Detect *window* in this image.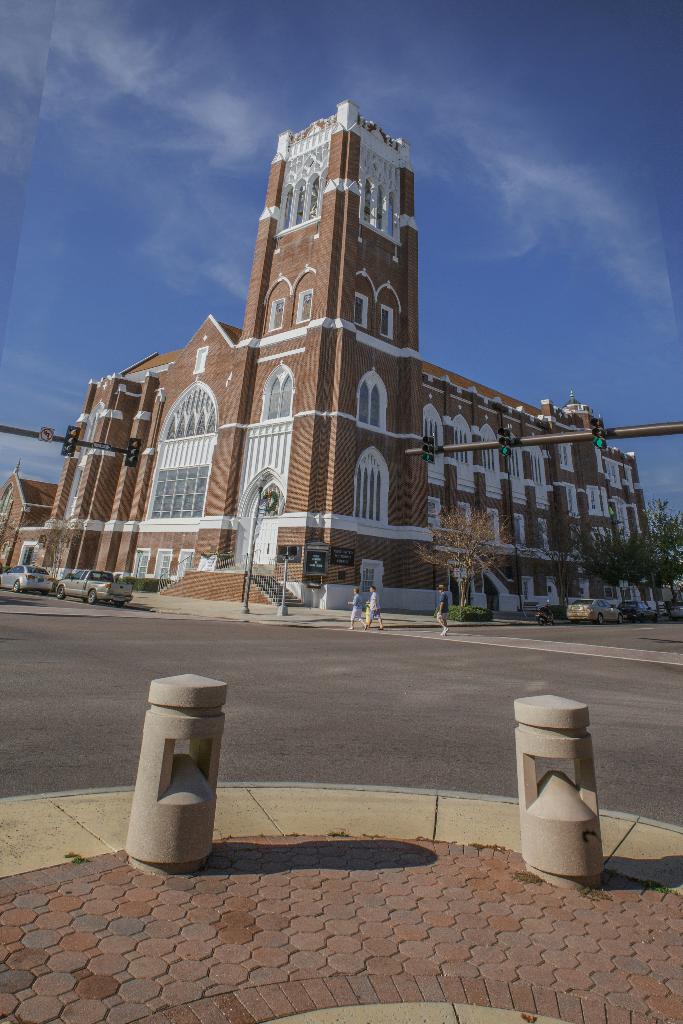
Detection: x1=425, y1=498, x2=443, y2=526.
